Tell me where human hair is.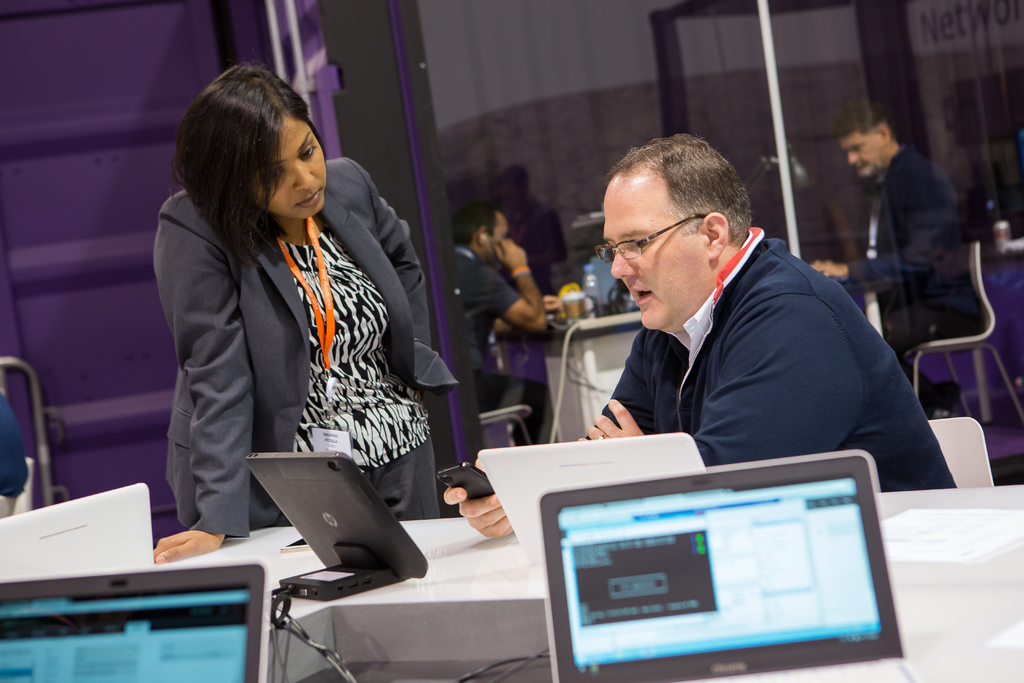
human hair is at <region>163, 68, 319, 261</region>.
